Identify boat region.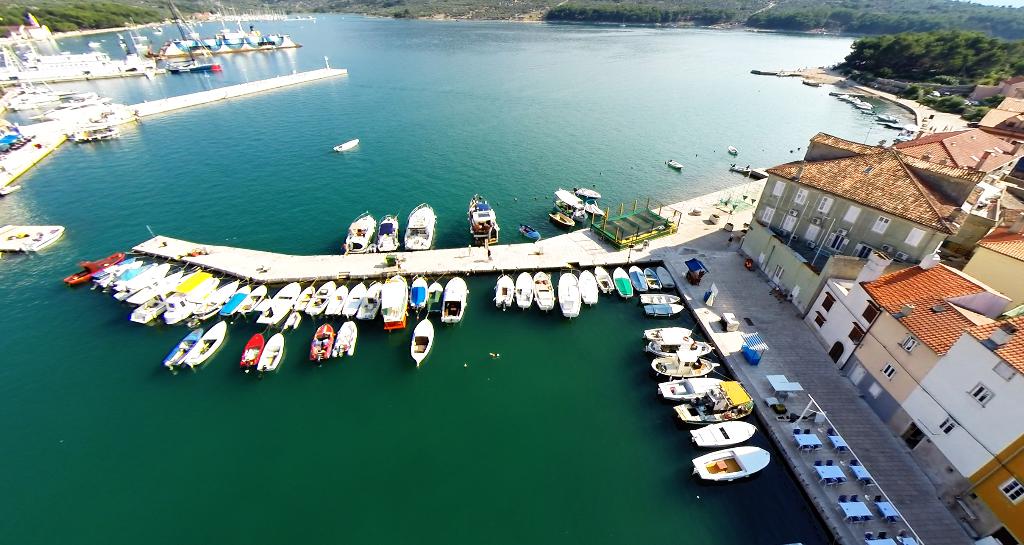
Region: box=[355, 275, 381, 317].
